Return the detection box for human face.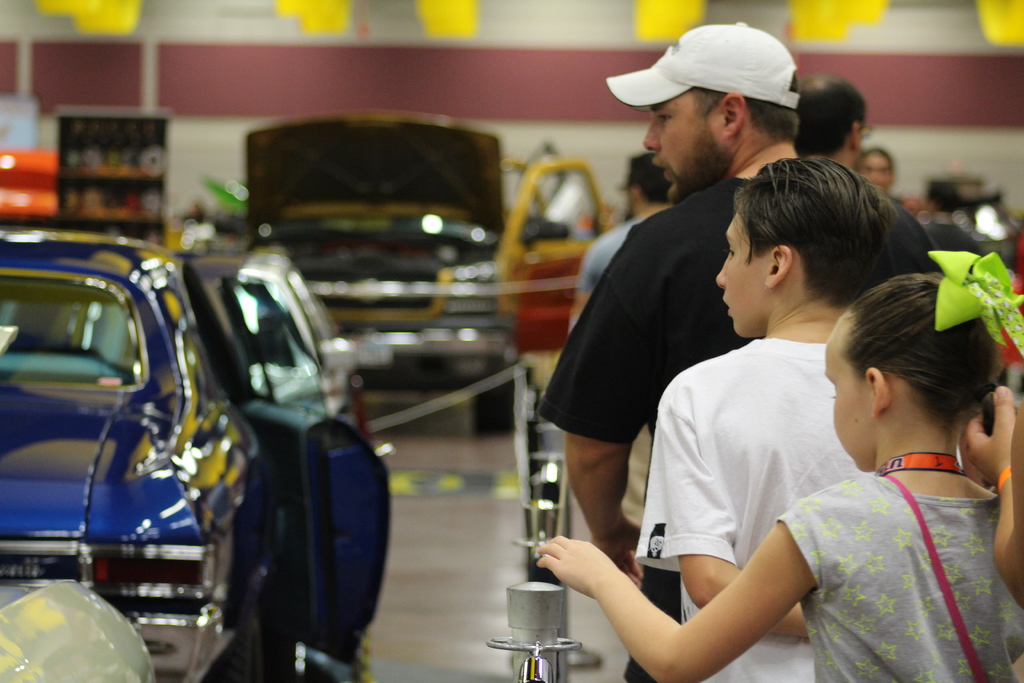
x1=713, y1=211, x2=760, y2=333.
